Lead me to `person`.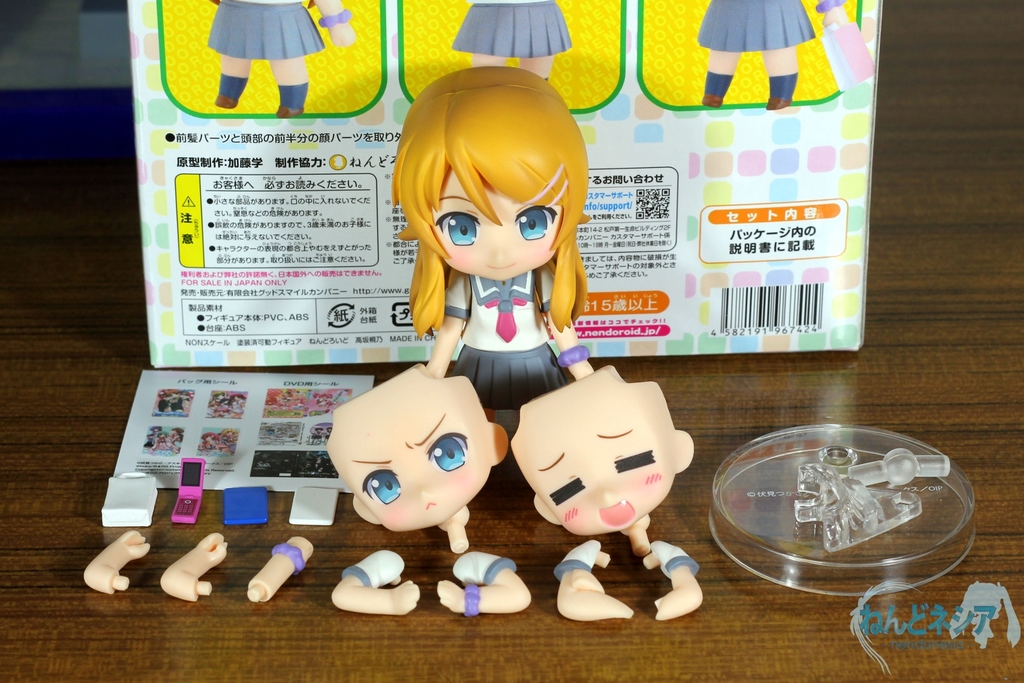
Lead to <box>366,67,623,422</box>.
